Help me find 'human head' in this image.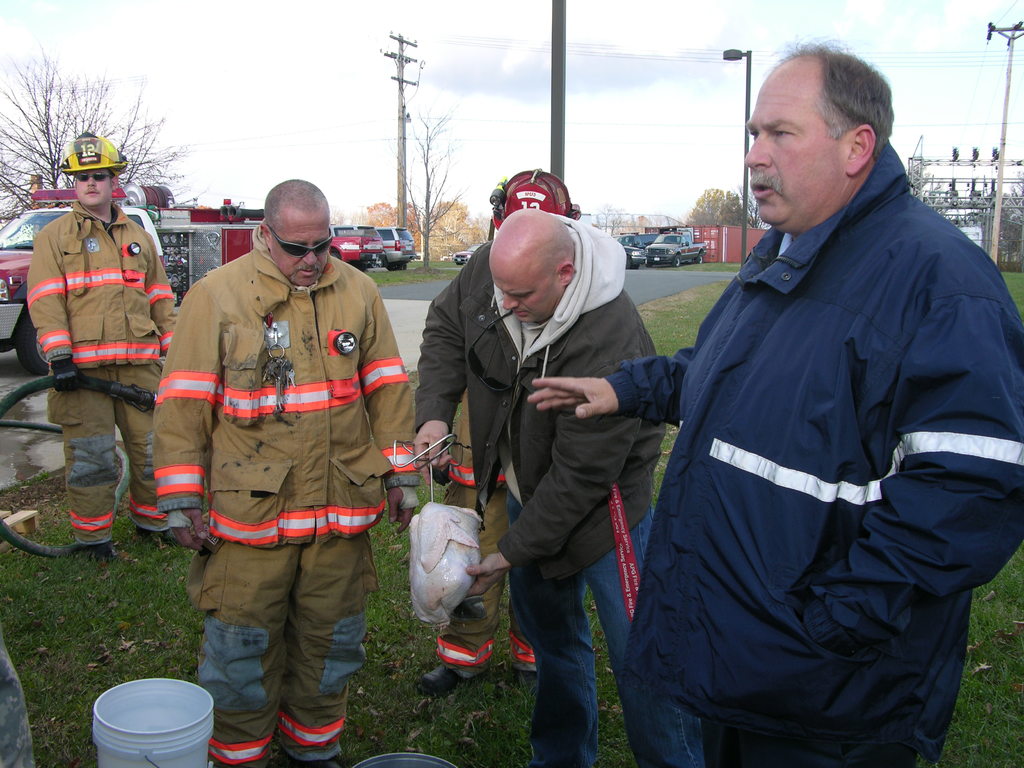
Found it: pyautogui.locateOnScreen(62, 129, 120, 205).
